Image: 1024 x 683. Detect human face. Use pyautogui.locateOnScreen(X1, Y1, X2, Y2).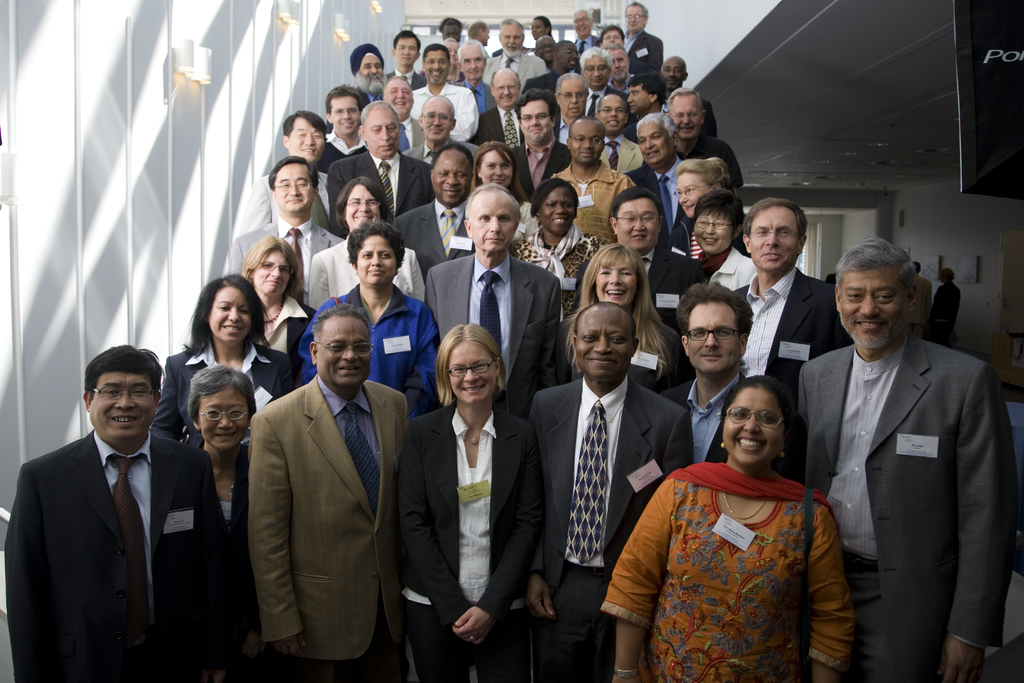
pyautogui.locateOnScreen(434, 157, 470, 203).
